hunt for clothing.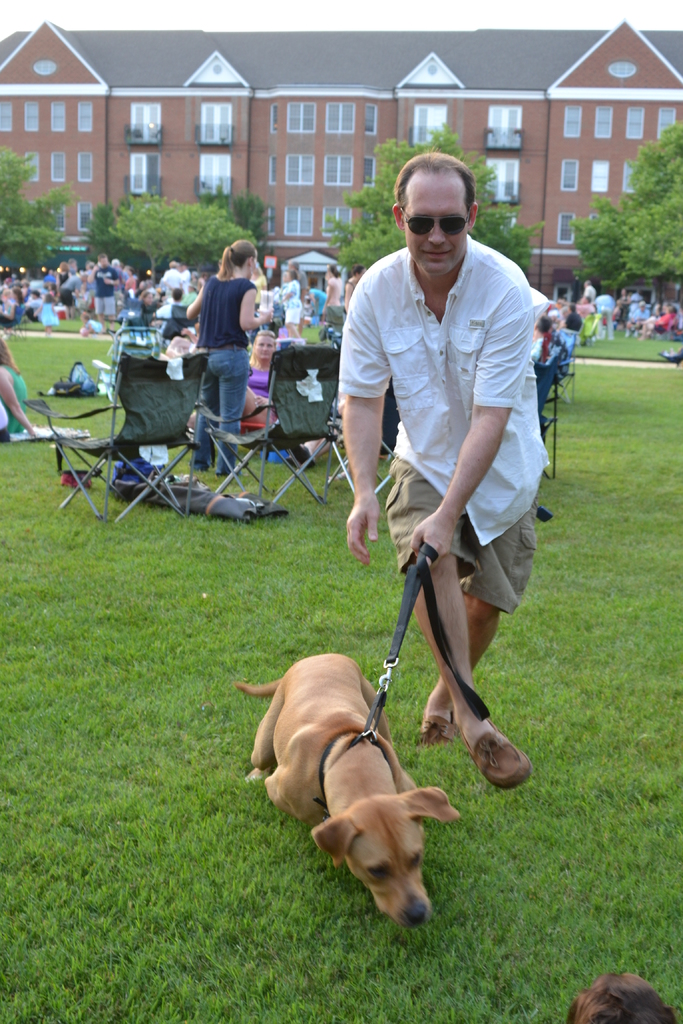
Hunted down at bbox=[88, 268, 120, 316].
